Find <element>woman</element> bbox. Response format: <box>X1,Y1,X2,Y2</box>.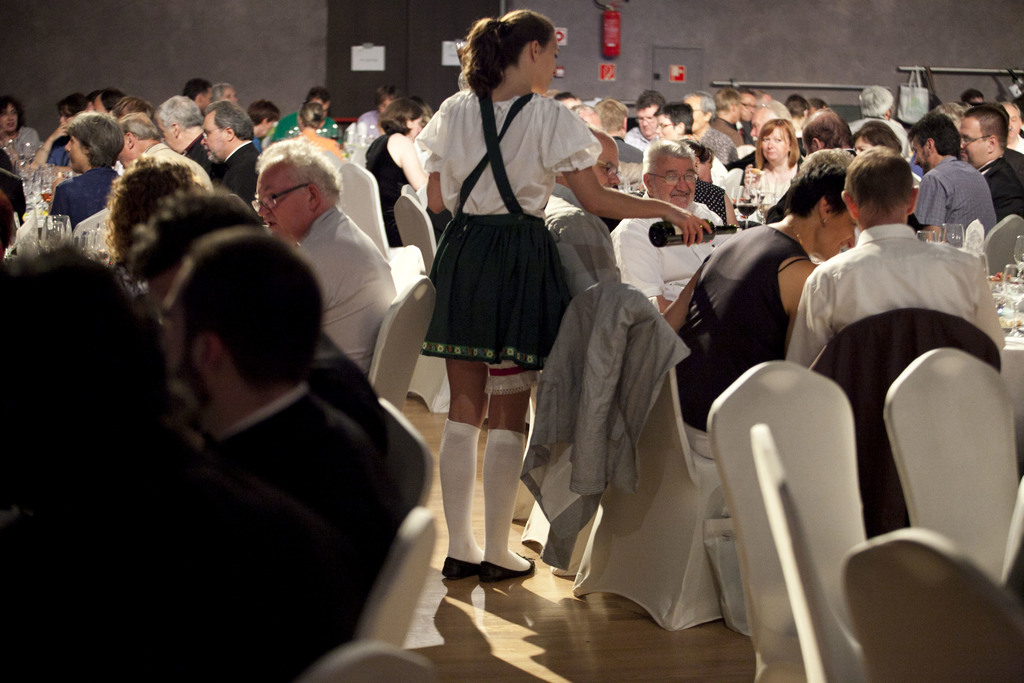
<box>415,9,709,580</box>.
